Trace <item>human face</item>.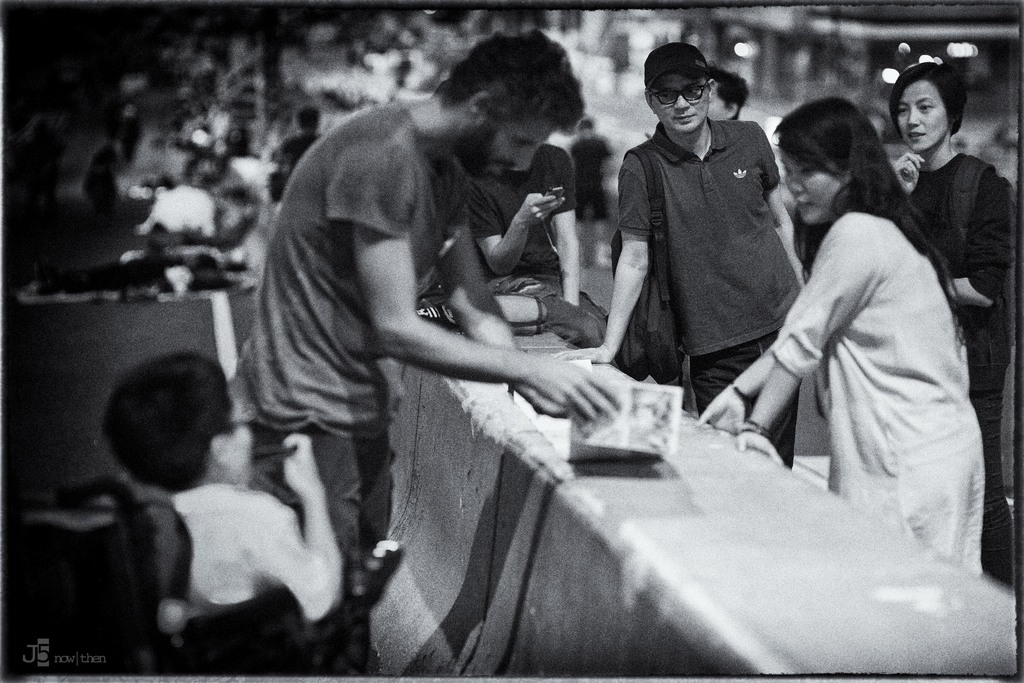
Traced to box=[653, 75, 714, 135].
